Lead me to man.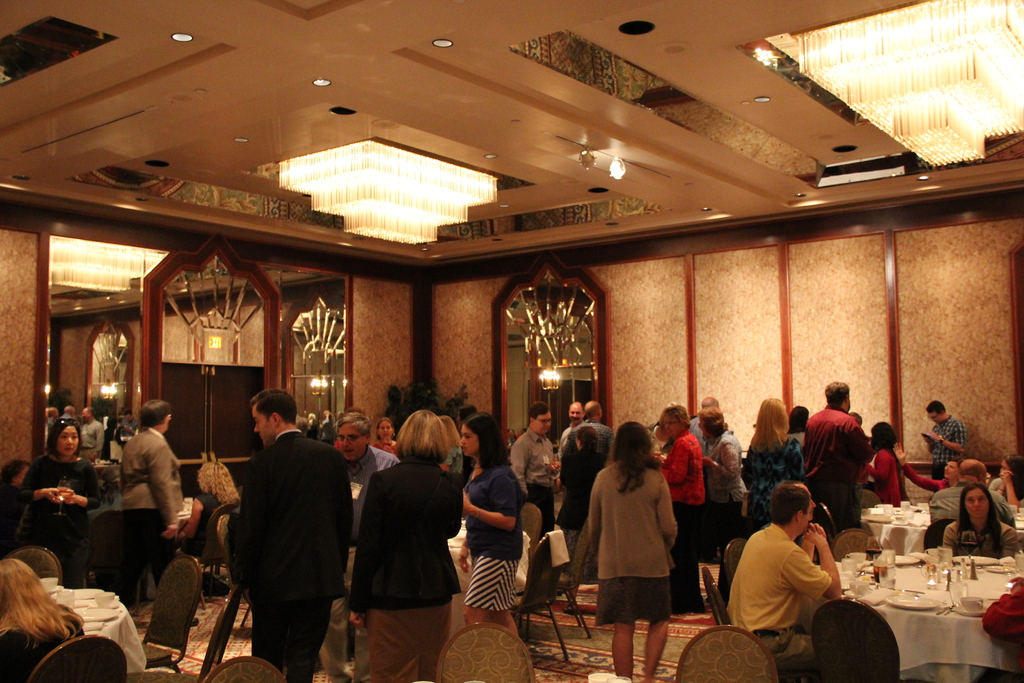
Lead to l=557, t=401, r=580, b=447.
